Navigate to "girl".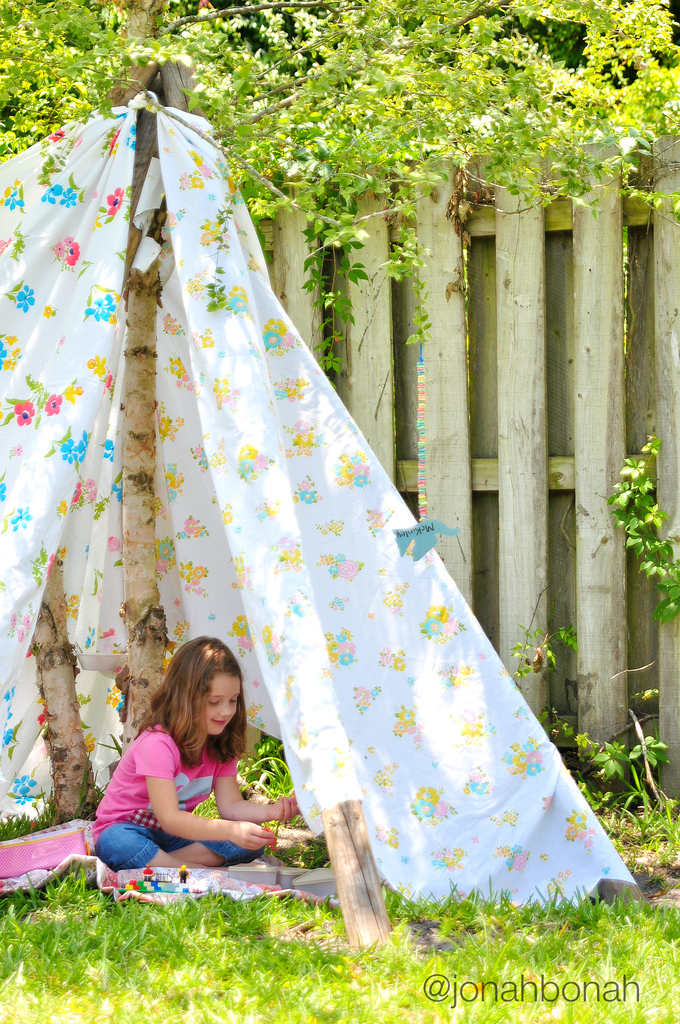
Navigation target: box(84, 636, 304, 872).
